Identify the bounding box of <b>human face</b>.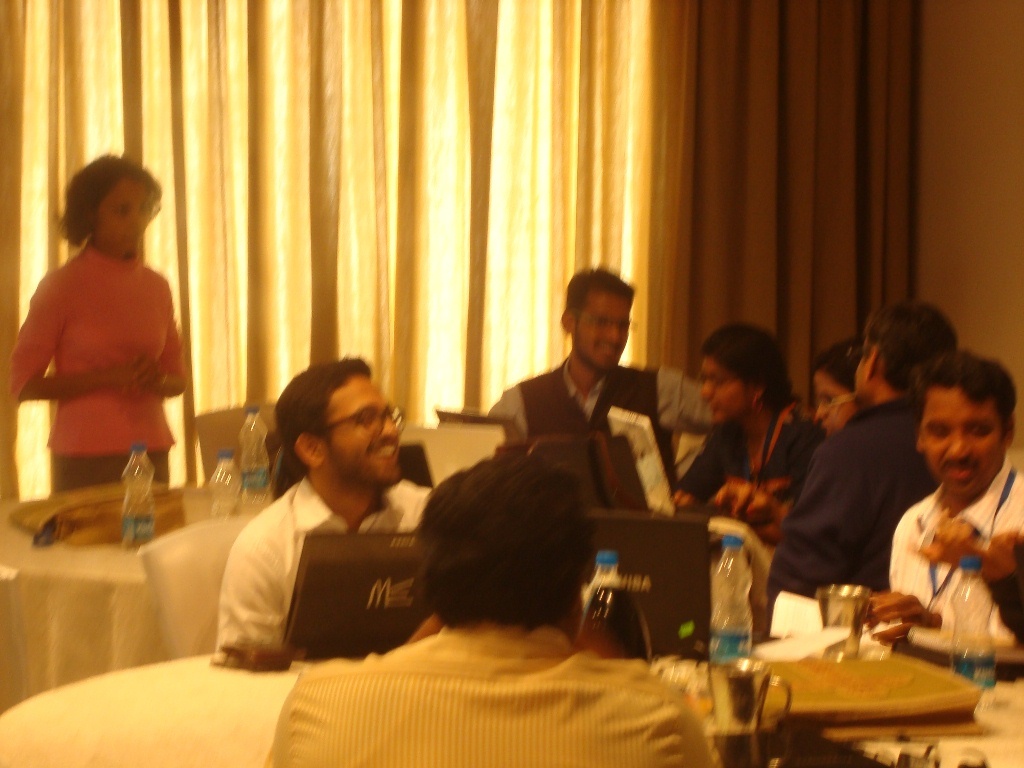
[574, 292, 627, 369].
